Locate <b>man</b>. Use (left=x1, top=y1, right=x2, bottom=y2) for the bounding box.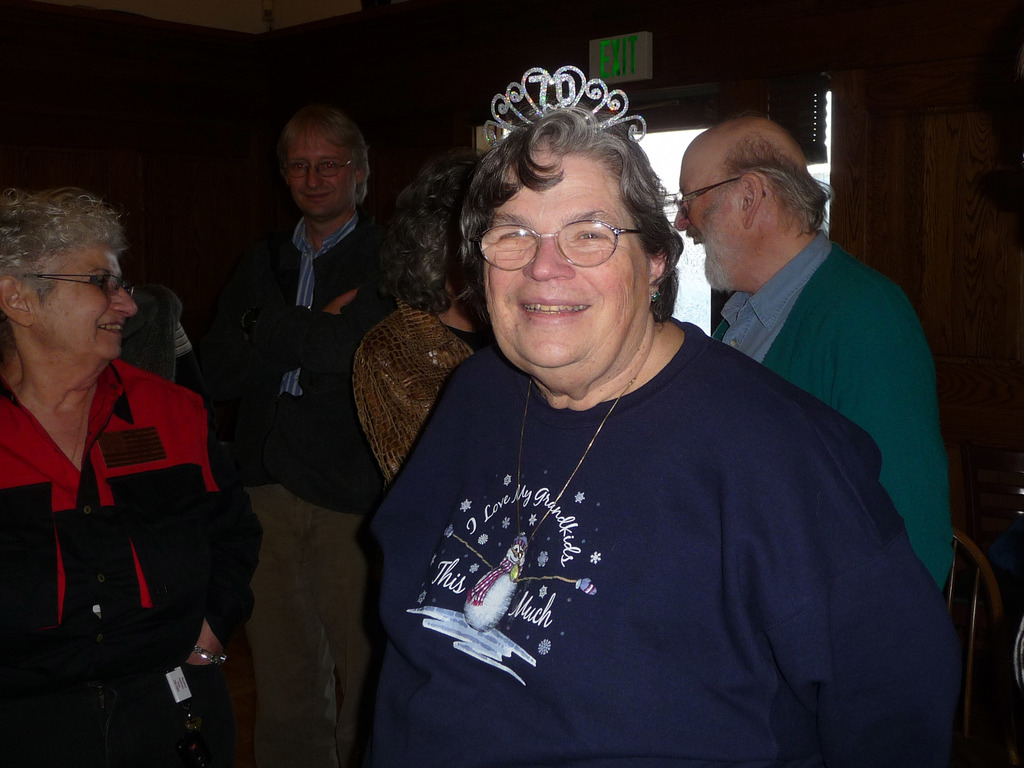
(left=678, top=115, right=952, bottom=593).
